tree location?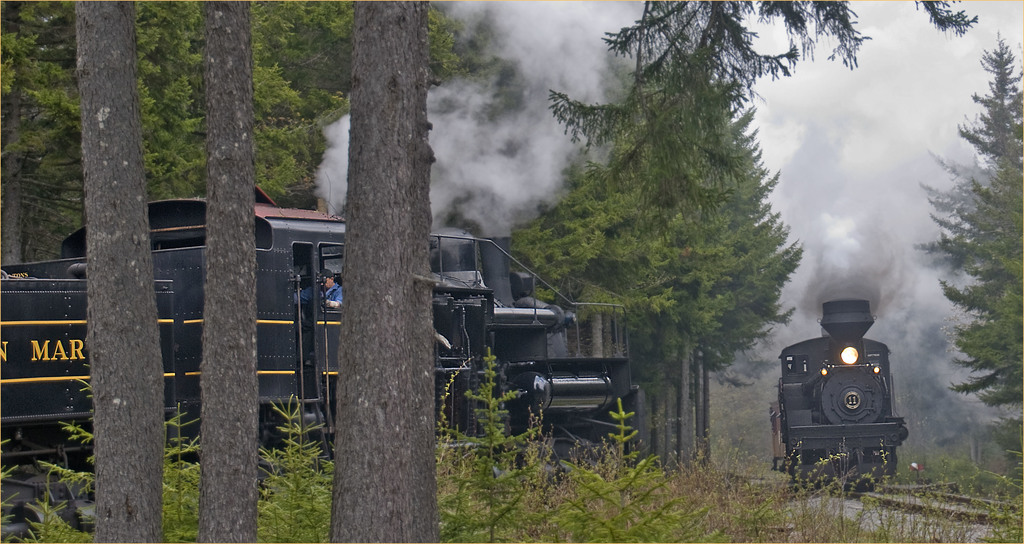
548:22:817:459
